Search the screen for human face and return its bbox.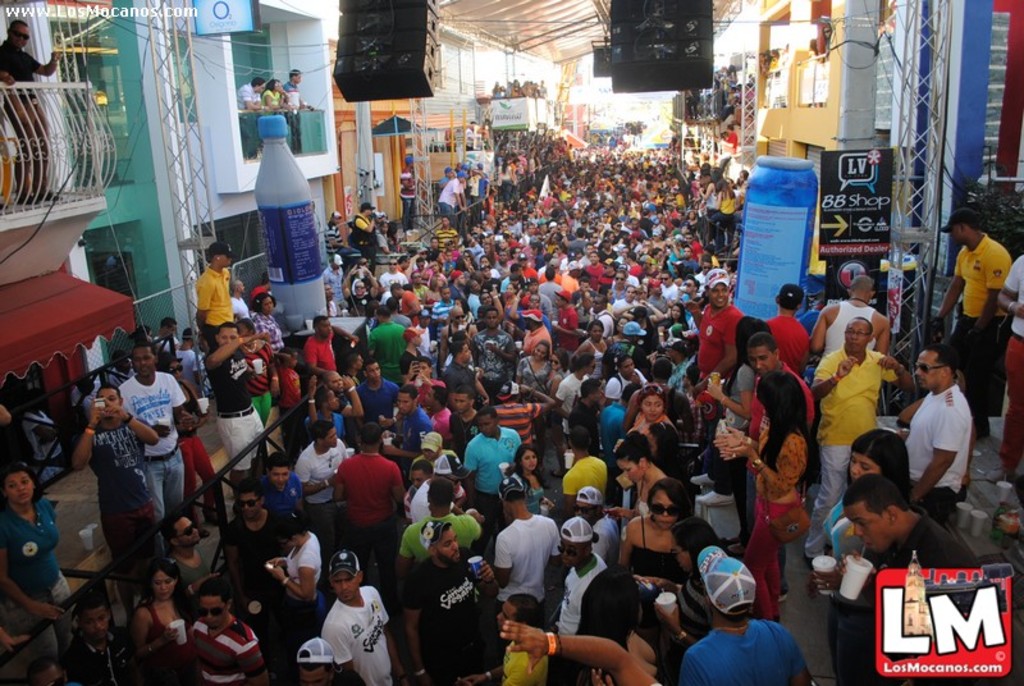
Found: bbox(913, 351, 940, 390).
